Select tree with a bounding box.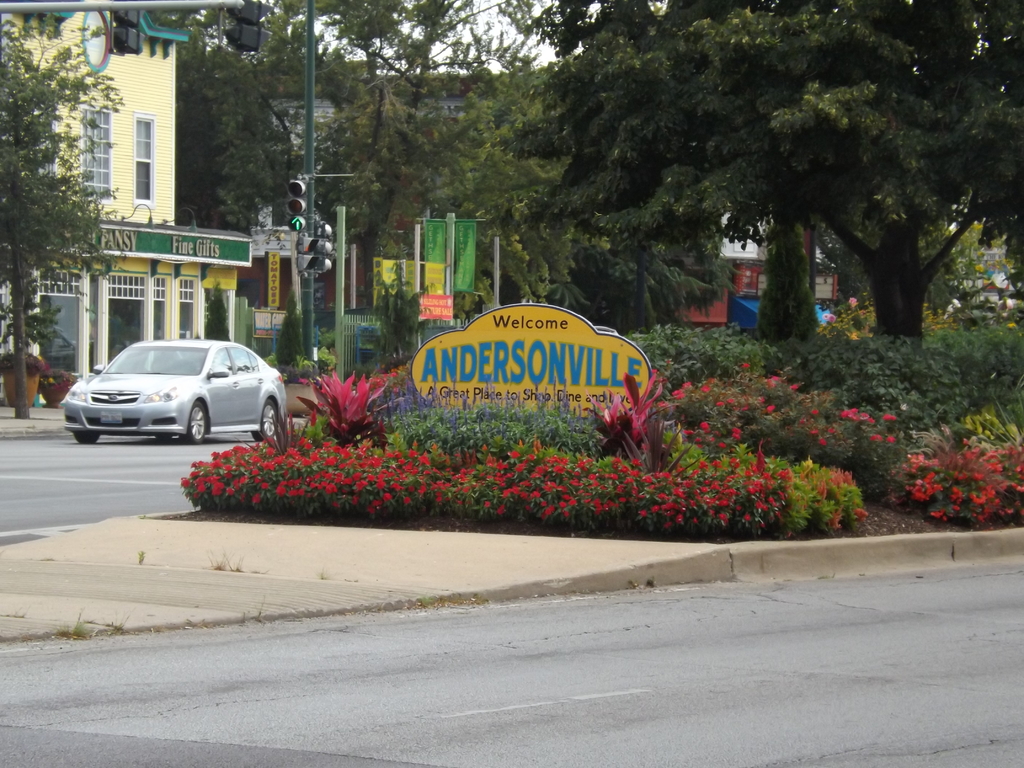
<box>165,0,580,288</box>.
